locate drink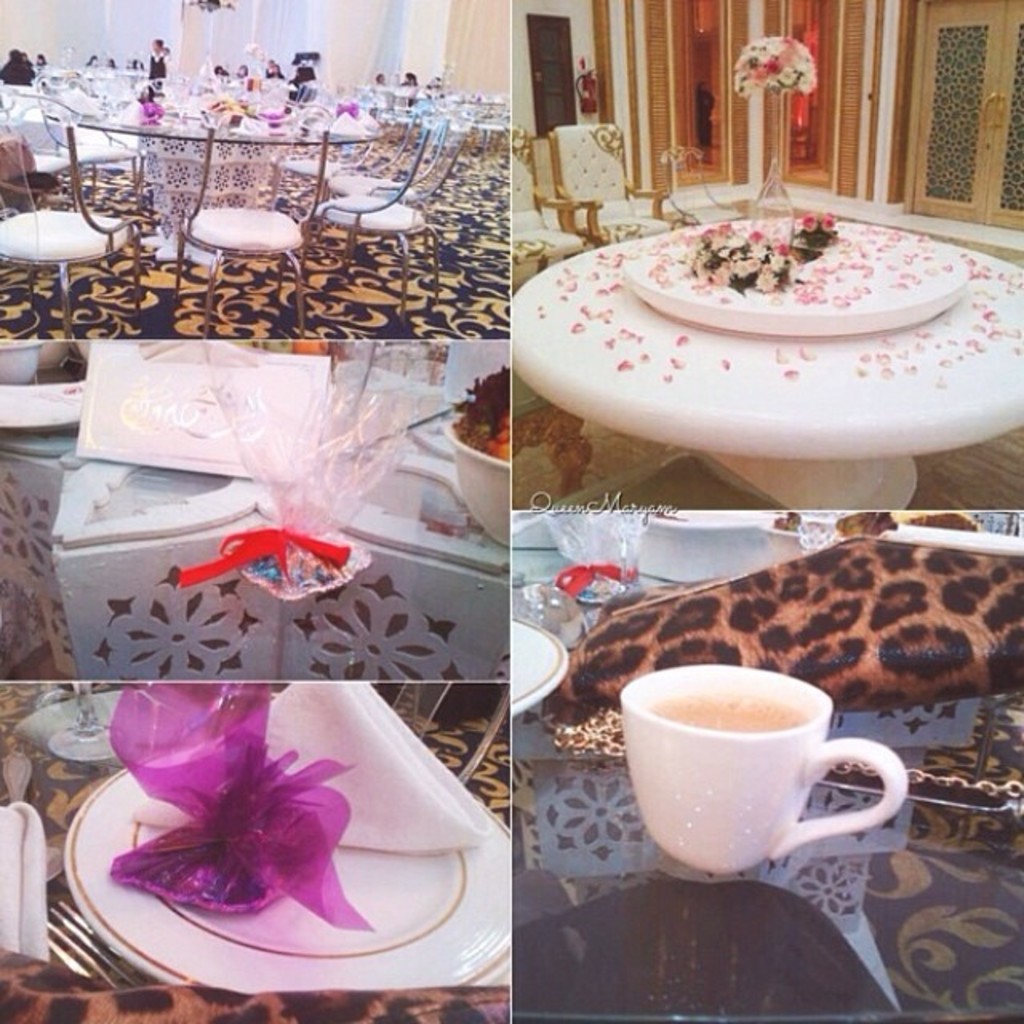
645, 694, 803, 733
